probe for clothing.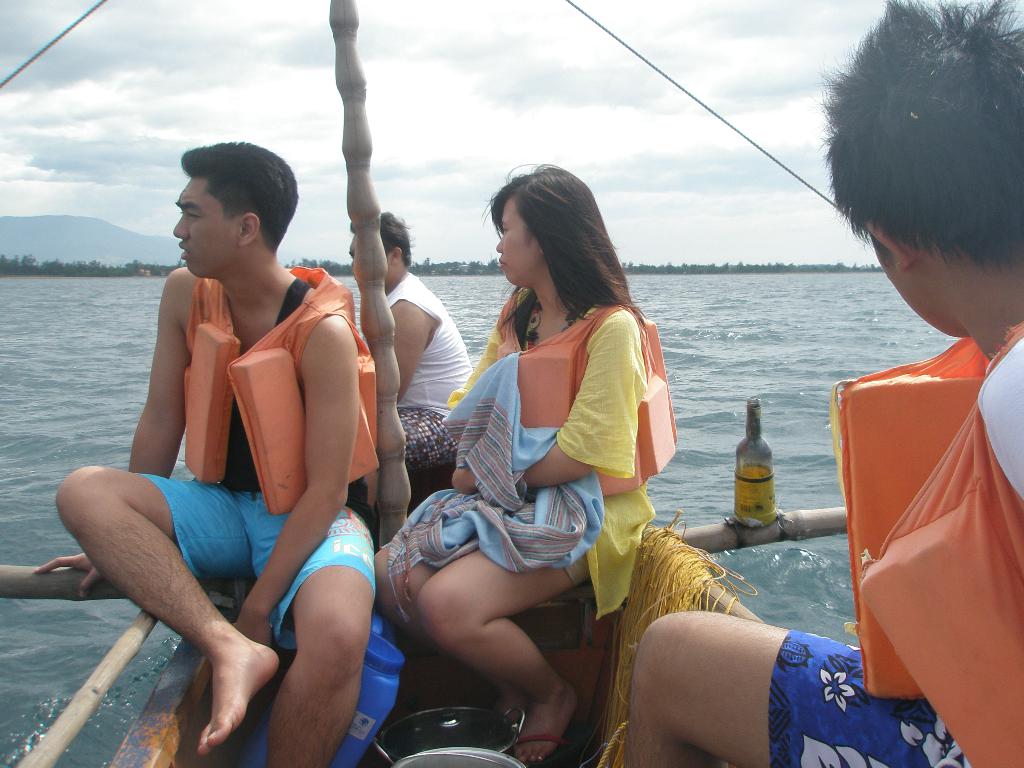
Probe result: 374:271:472:467.
